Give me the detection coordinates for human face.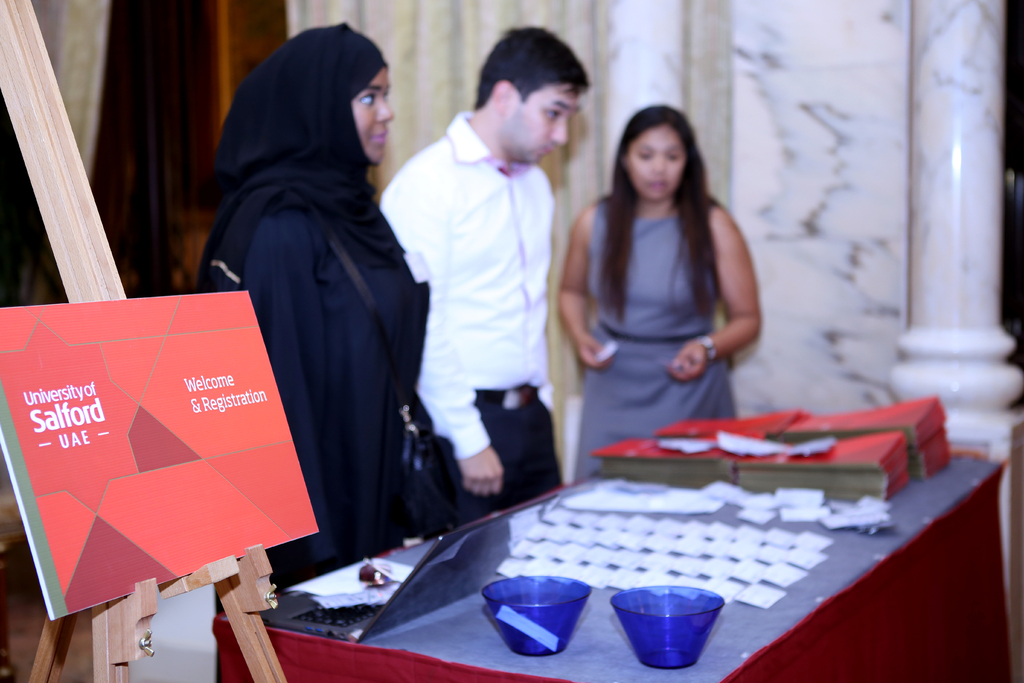
624:125:684:205.
